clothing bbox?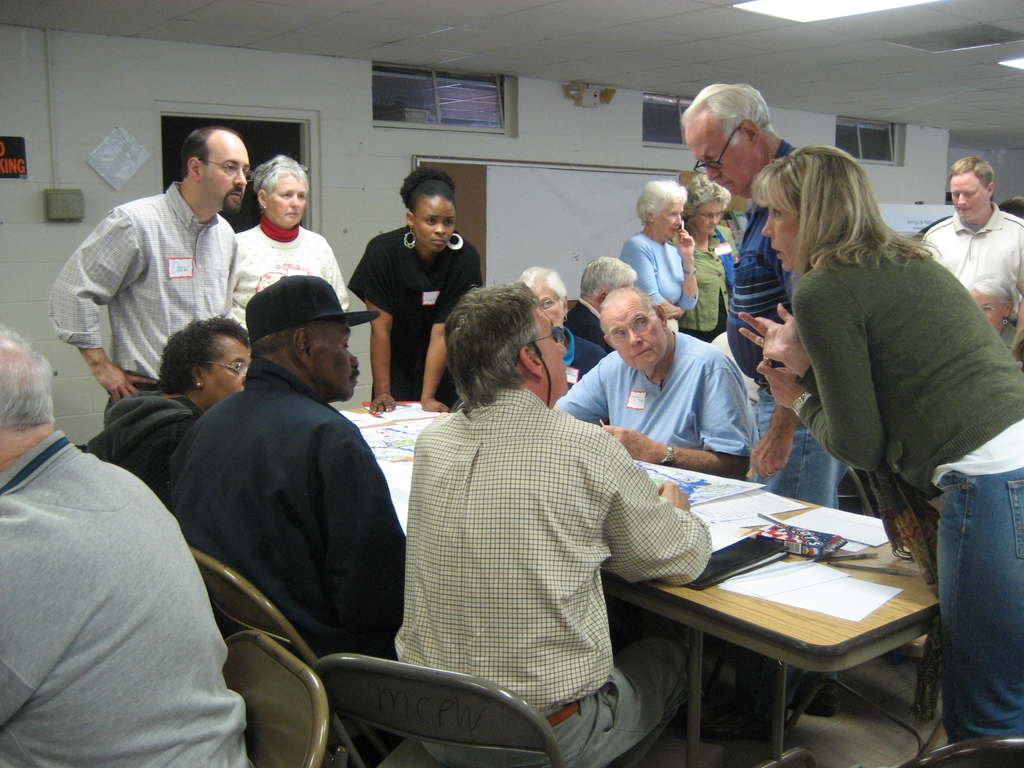
select_region(394, 387, 712, 767)
